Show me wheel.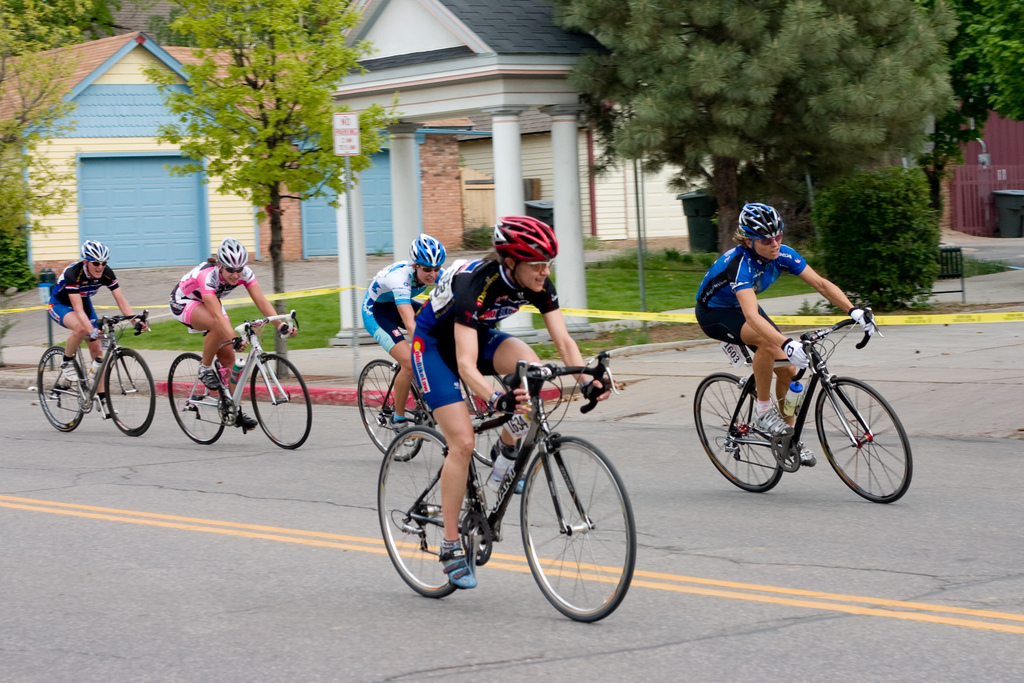
wheel is here: left=358, top=359, right=425, bottom=459.
